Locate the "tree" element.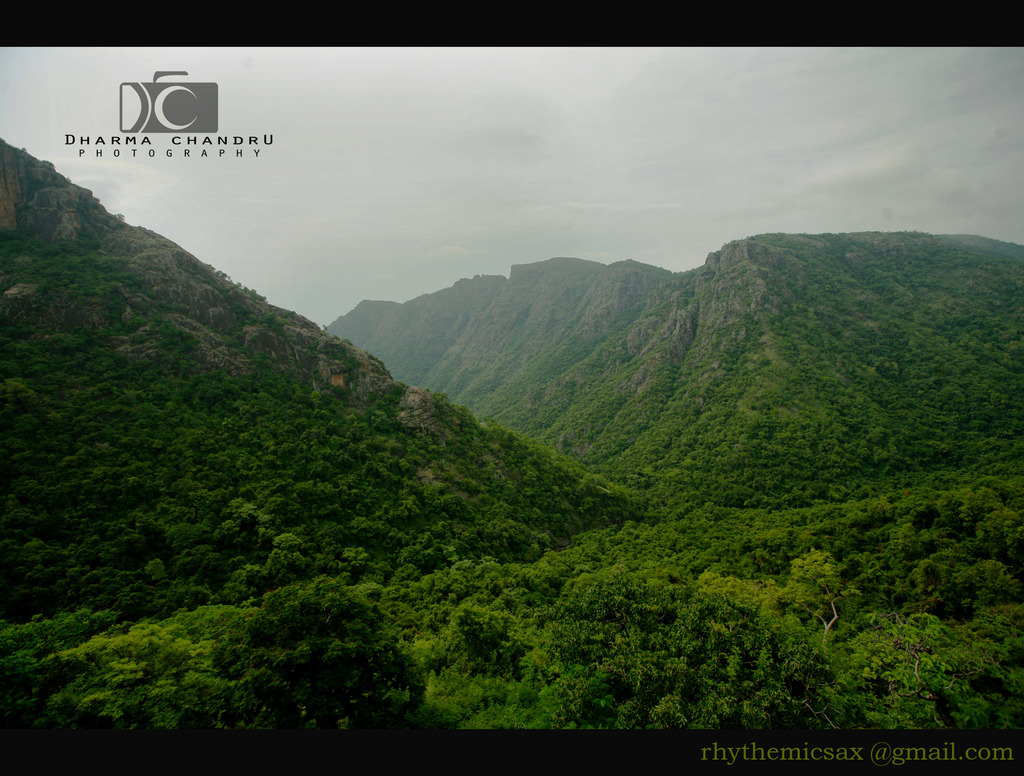
Element bbox: [211, 573, 424, 736].
